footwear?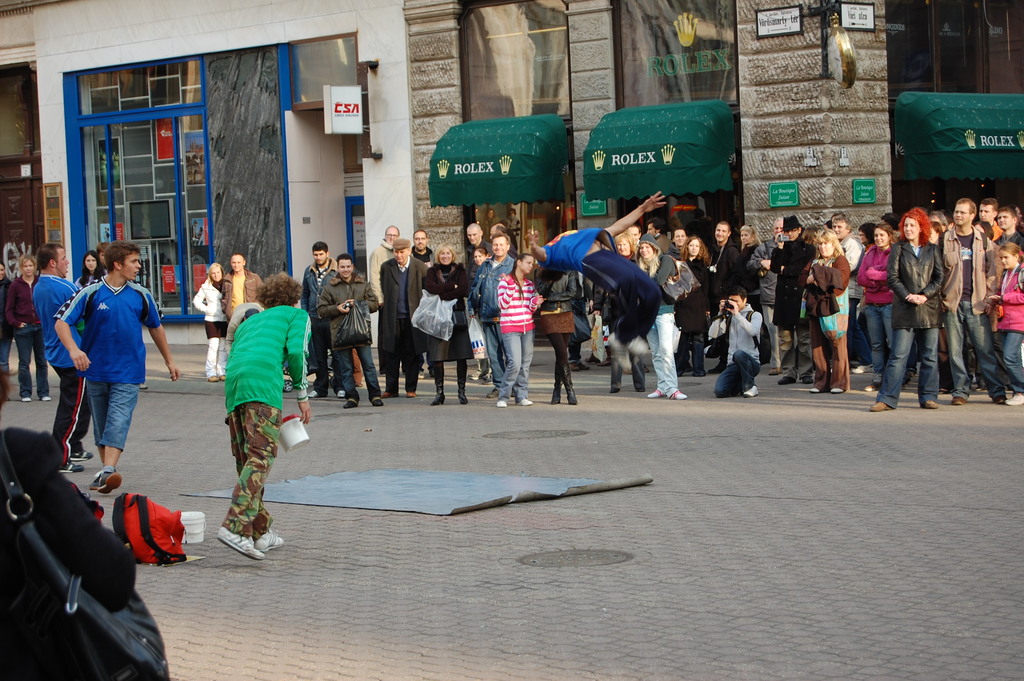
pyautogui.locateOnScreen(256, 530, 290, 549)
